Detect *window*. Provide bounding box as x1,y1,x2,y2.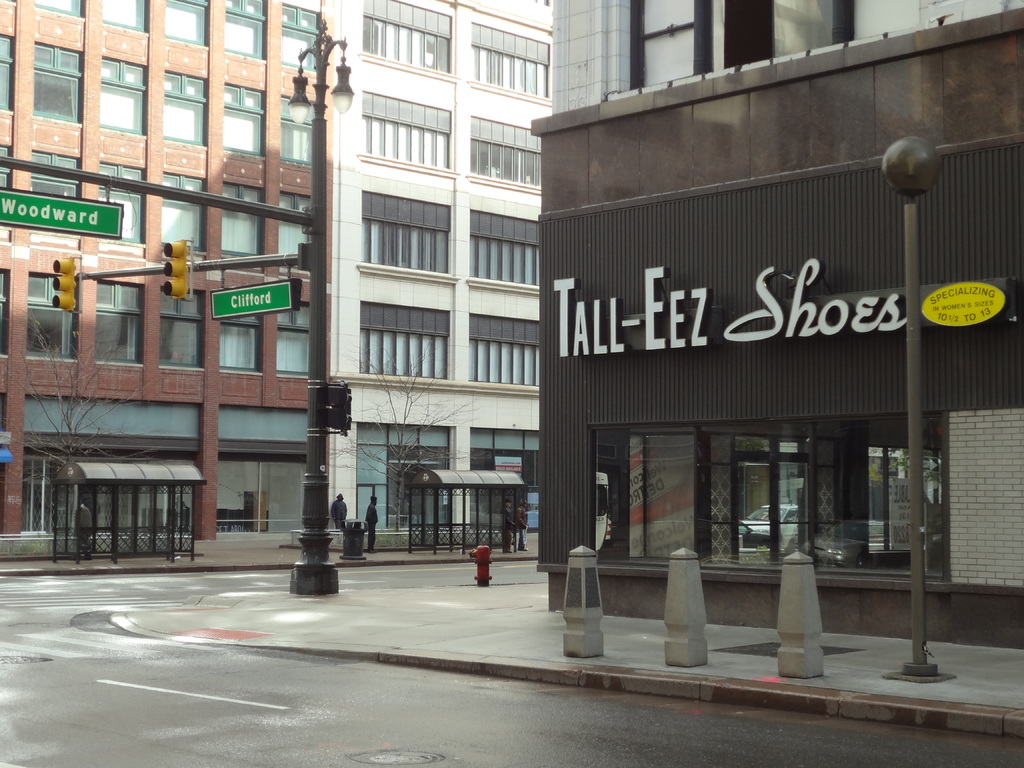
161,176,200,255.
